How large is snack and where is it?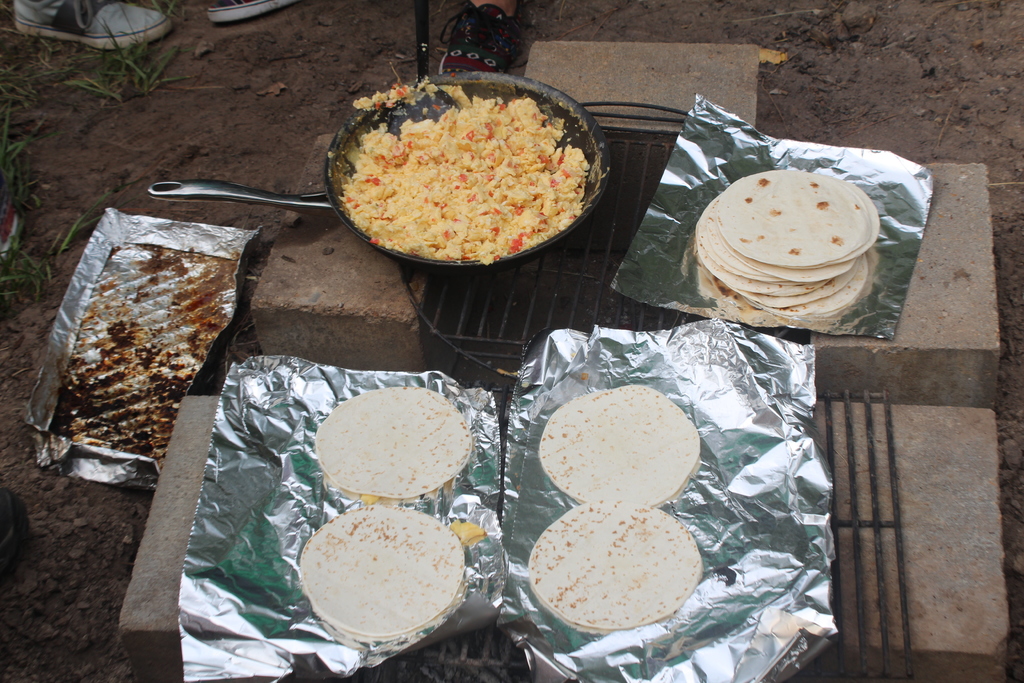
Bounding box: (299, 381, 481, 513).
